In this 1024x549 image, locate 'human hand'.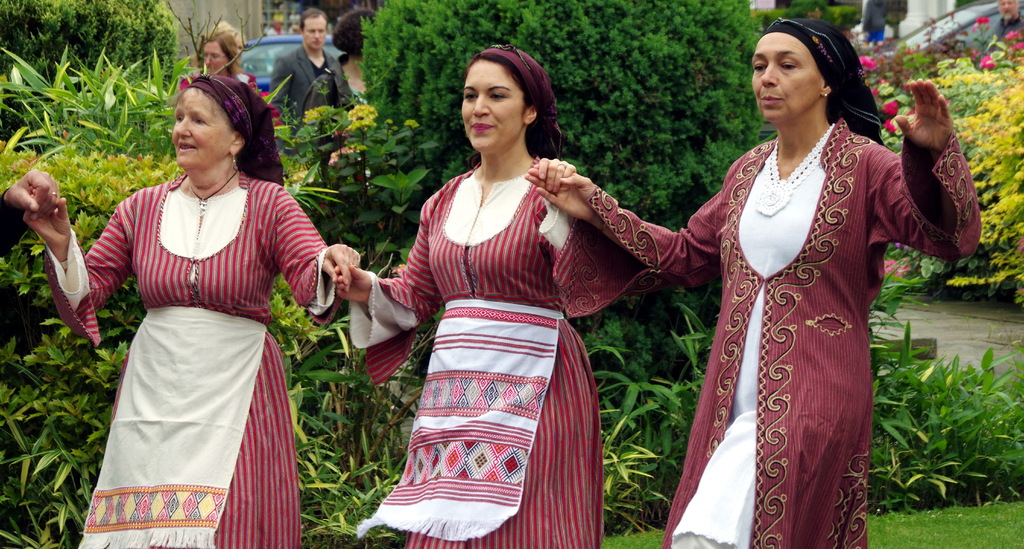
Bounding box: box=[22, 184, 74, 252].
